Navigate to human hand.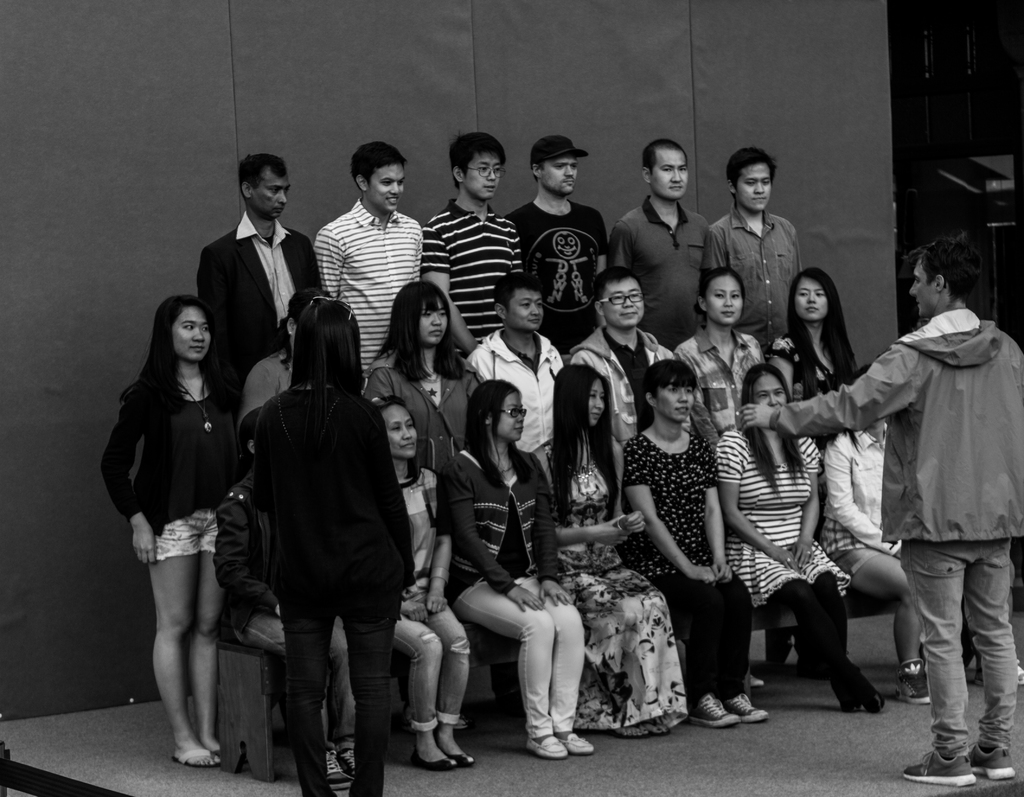
Navigation target: (left=506, top=586, right=545, bottom=614).
